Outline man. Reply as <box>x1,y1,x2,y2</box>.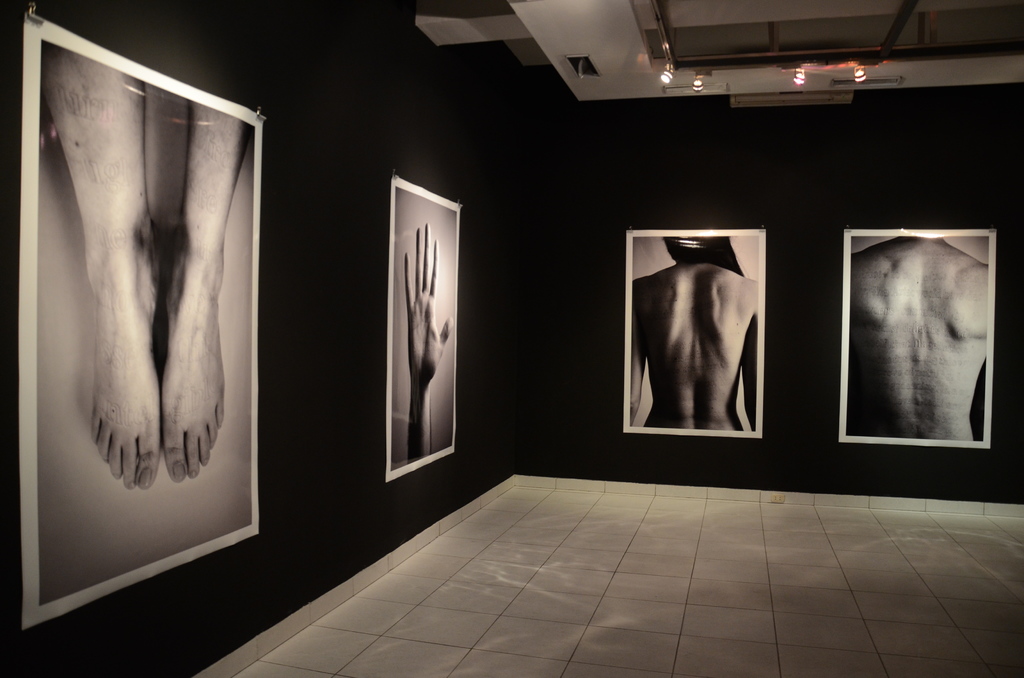
<box>849,234,987,439</box>.
